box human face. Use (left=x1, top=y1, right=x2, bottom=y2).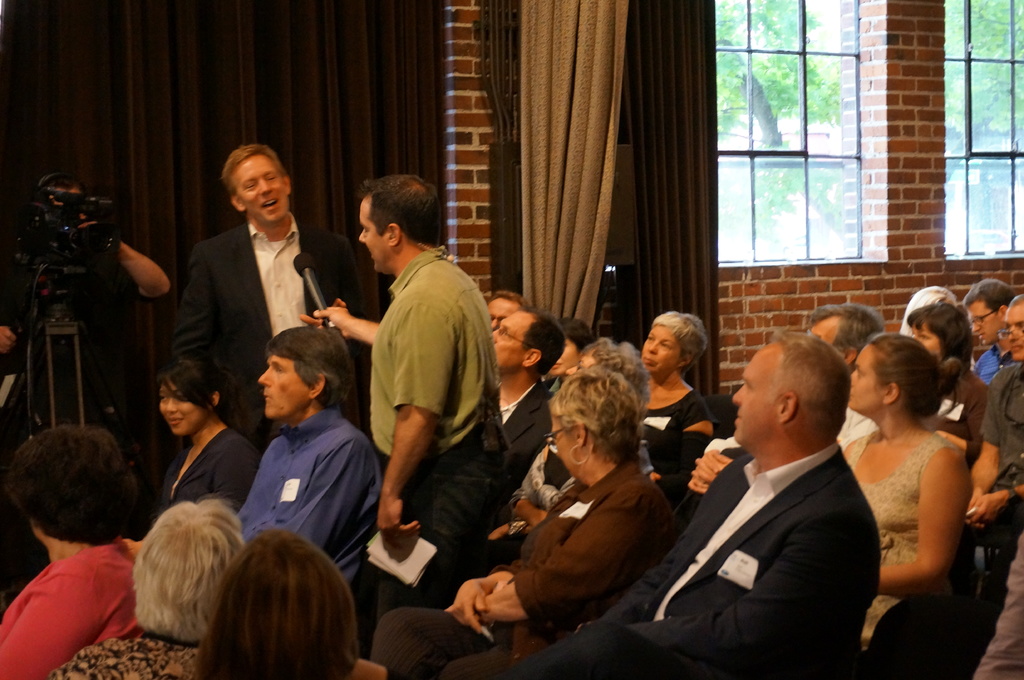
(left=158, top=378, right=209, bottom=434).
